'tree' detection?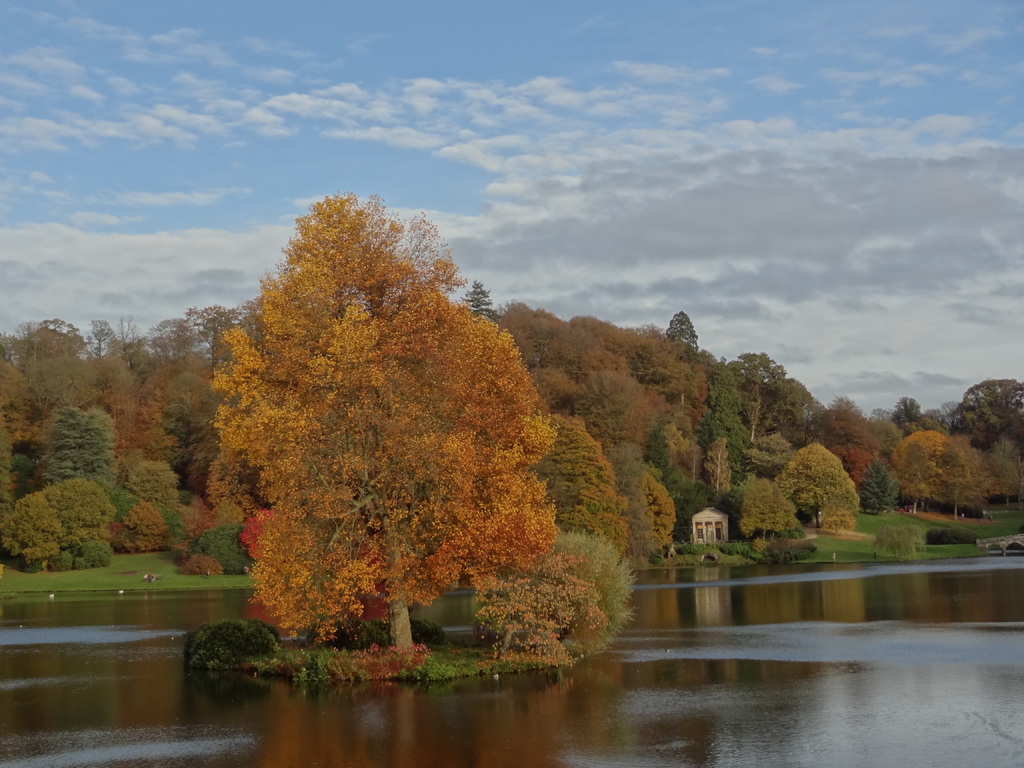
crop(765, 373, 821, 447)
